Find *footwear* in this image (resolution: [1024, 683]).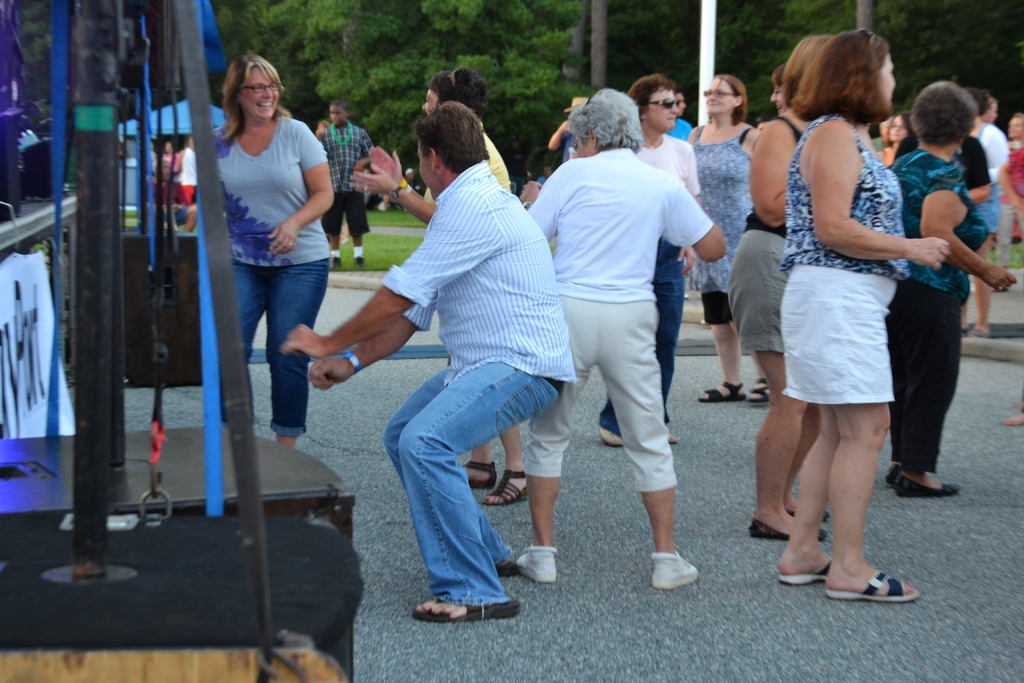
(x1=748, y1=377, x2=771, y2=401).
